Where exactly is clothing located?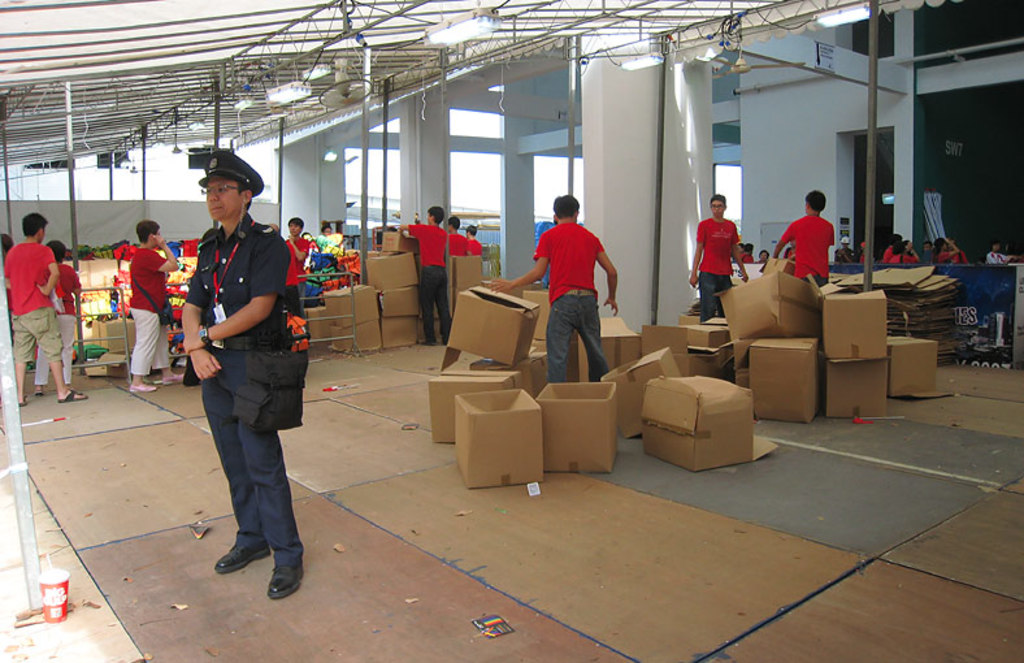
Its bounding box is x1=901 y1=248 x2=915 y2=261.
